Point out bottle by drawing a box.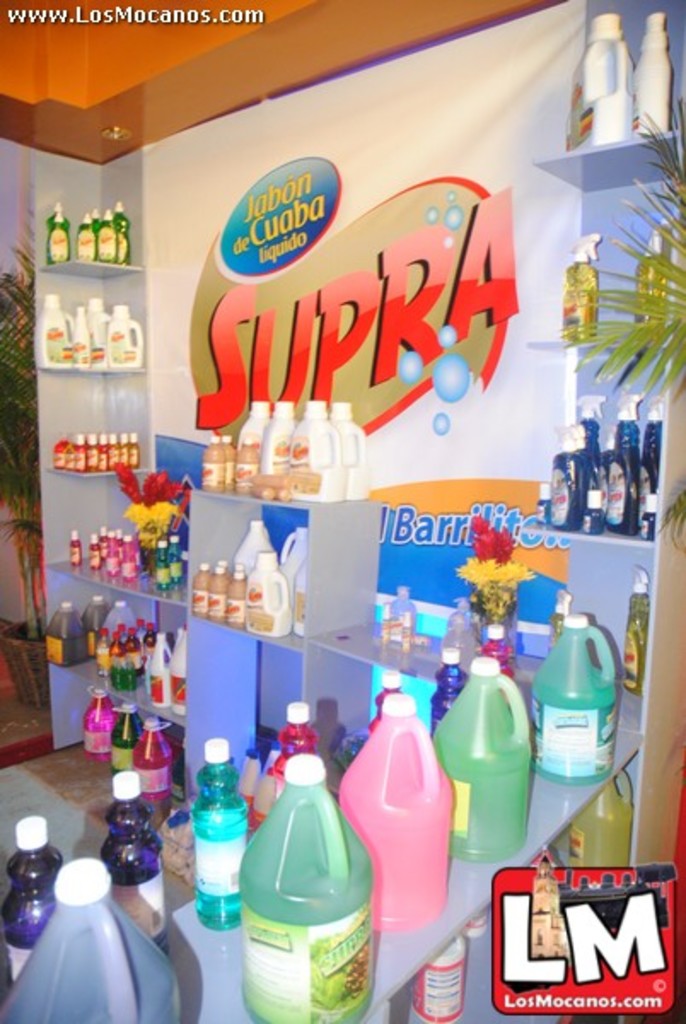
left=189, top=560, right=213, bottom=620.
